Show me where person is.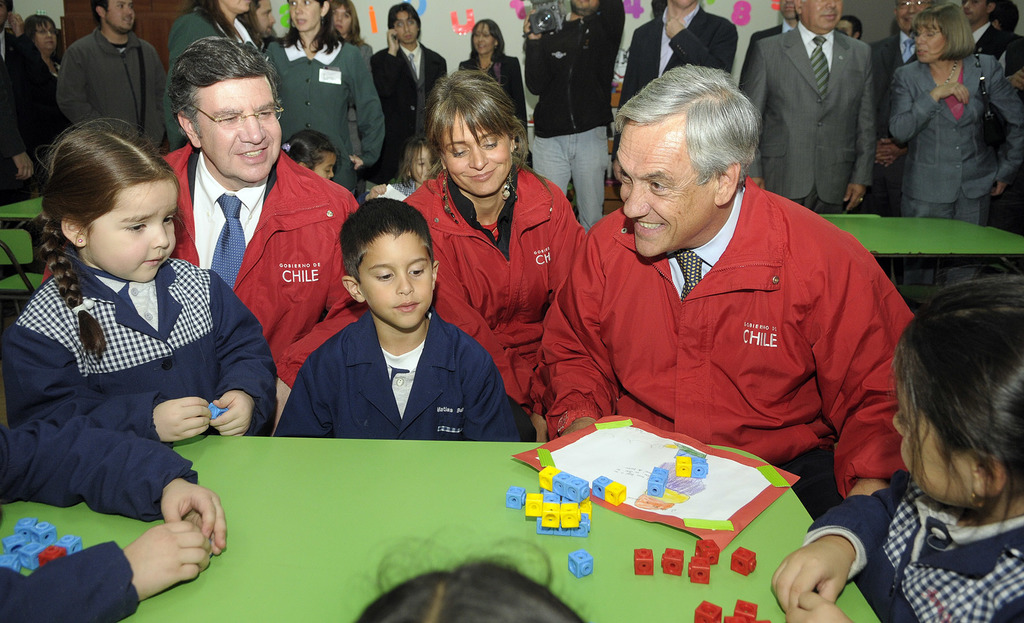
person is at rect(161, 35, 369, 427).
